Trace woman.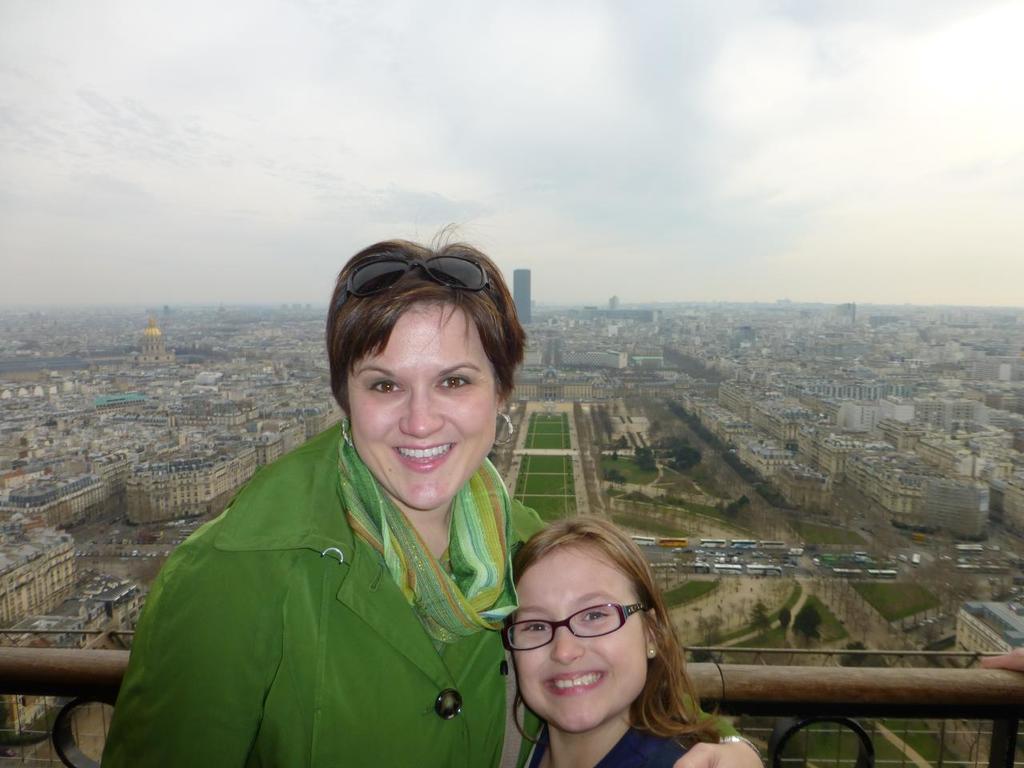
Traced to [453, 511, 741, 767].
